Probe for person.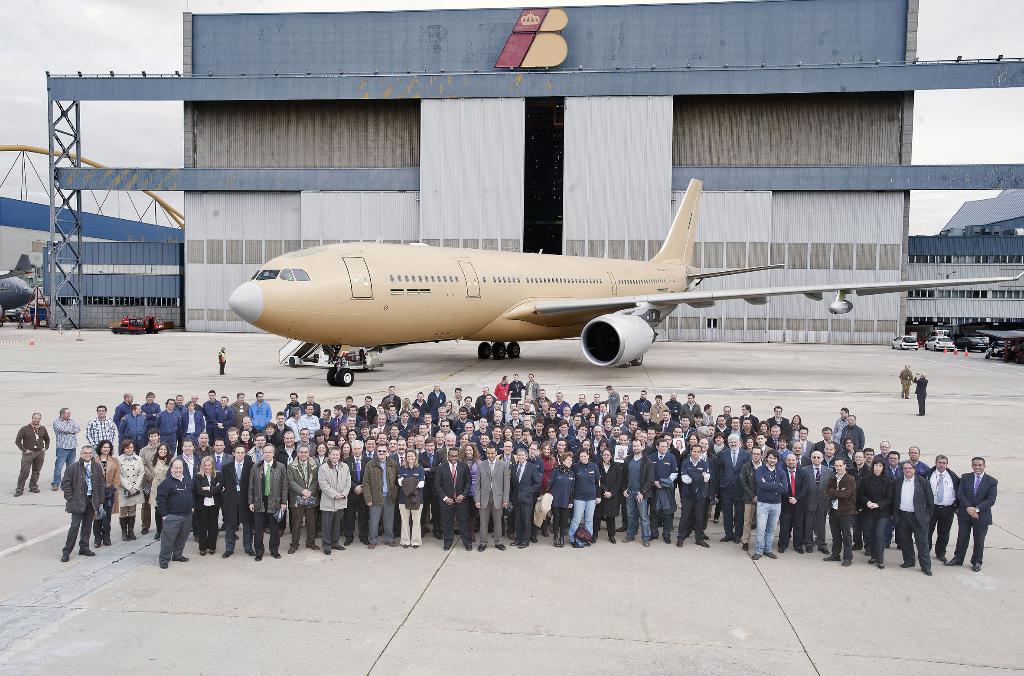
Probe result: x1=477 y1=396 x2=493 y2=418.
